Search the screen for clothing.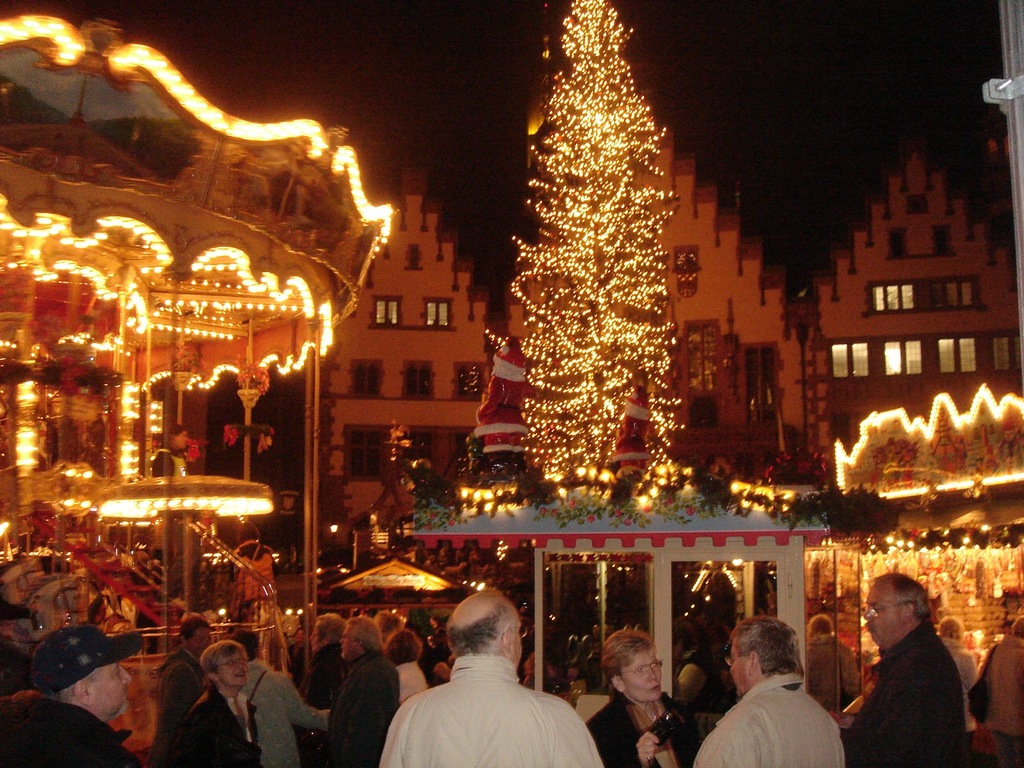
Found at [692, 667, 845, 767].
